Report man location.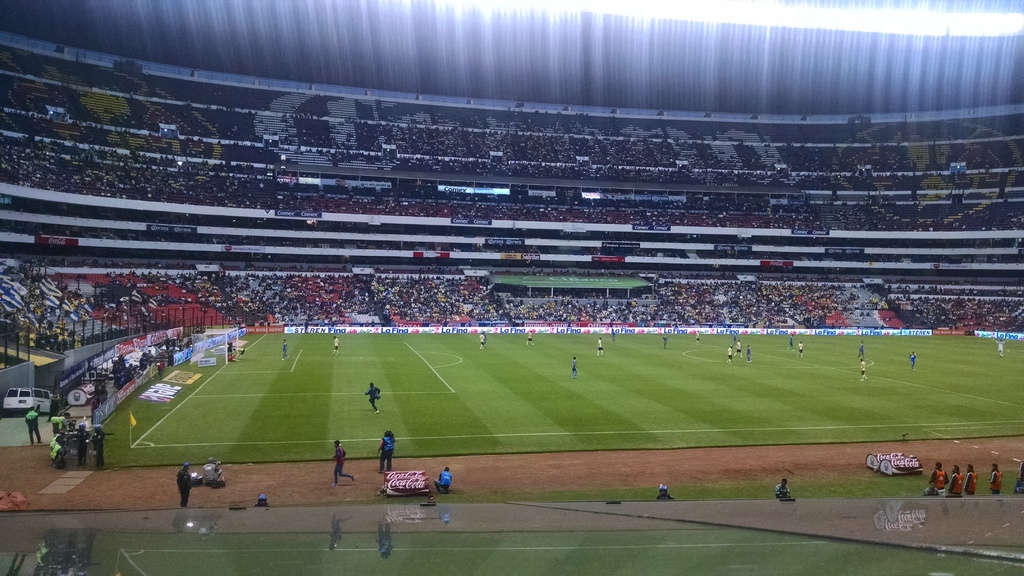
Report: 774/476/789/495.
